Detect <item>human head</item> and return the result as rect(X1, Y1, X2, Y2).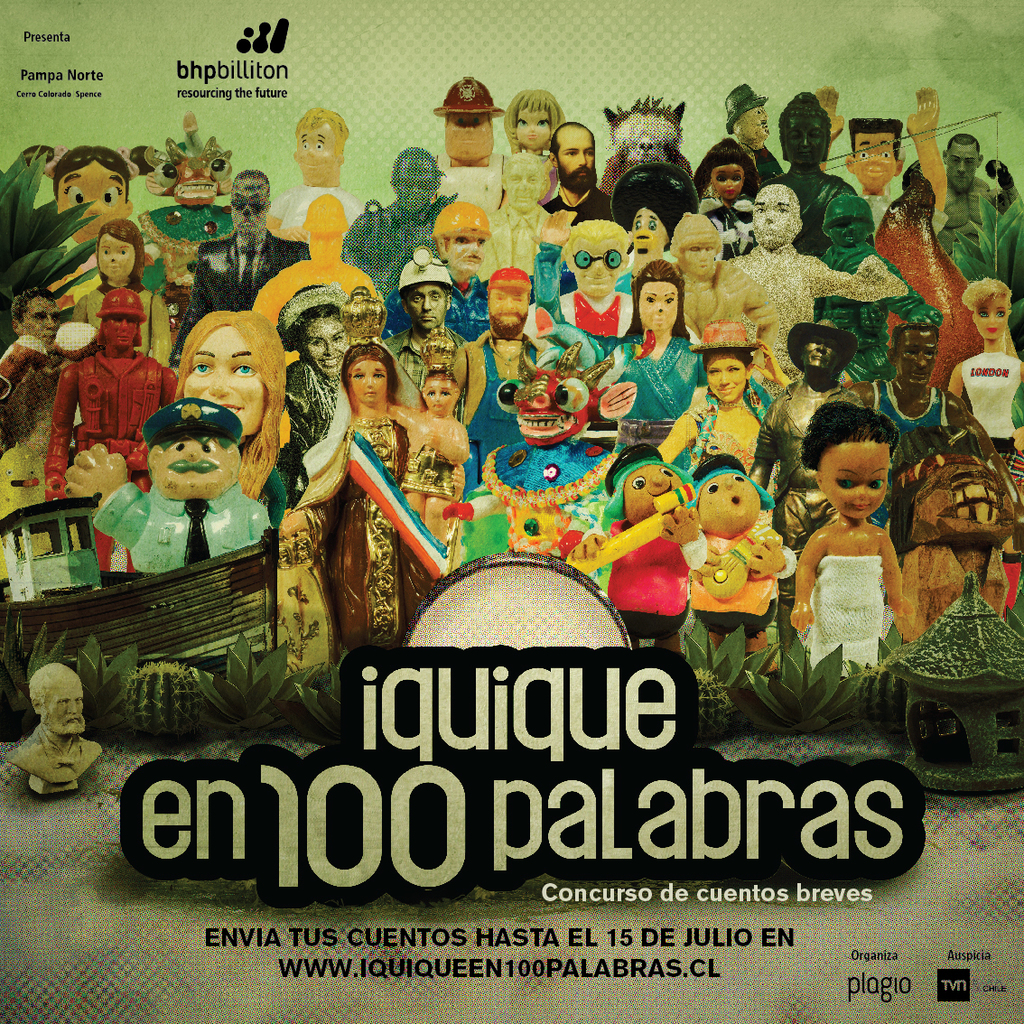
rect(424, 374, 457, 416).
